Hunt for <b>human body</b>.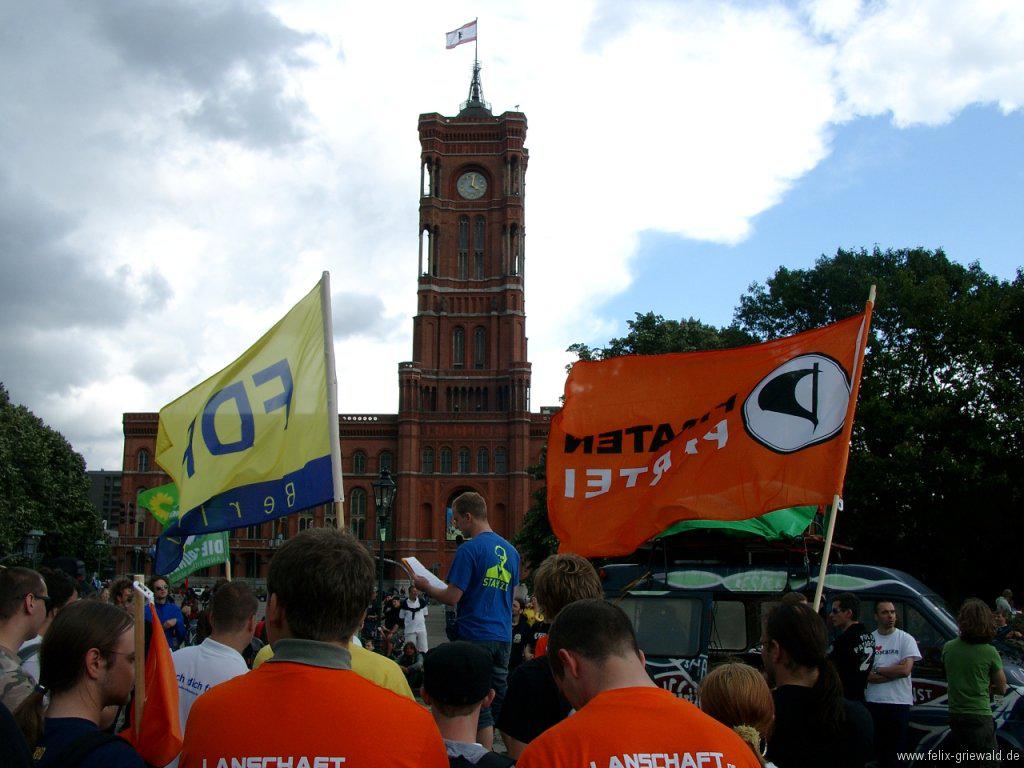
Hunted down at <box>172,579,263,732</box>.
